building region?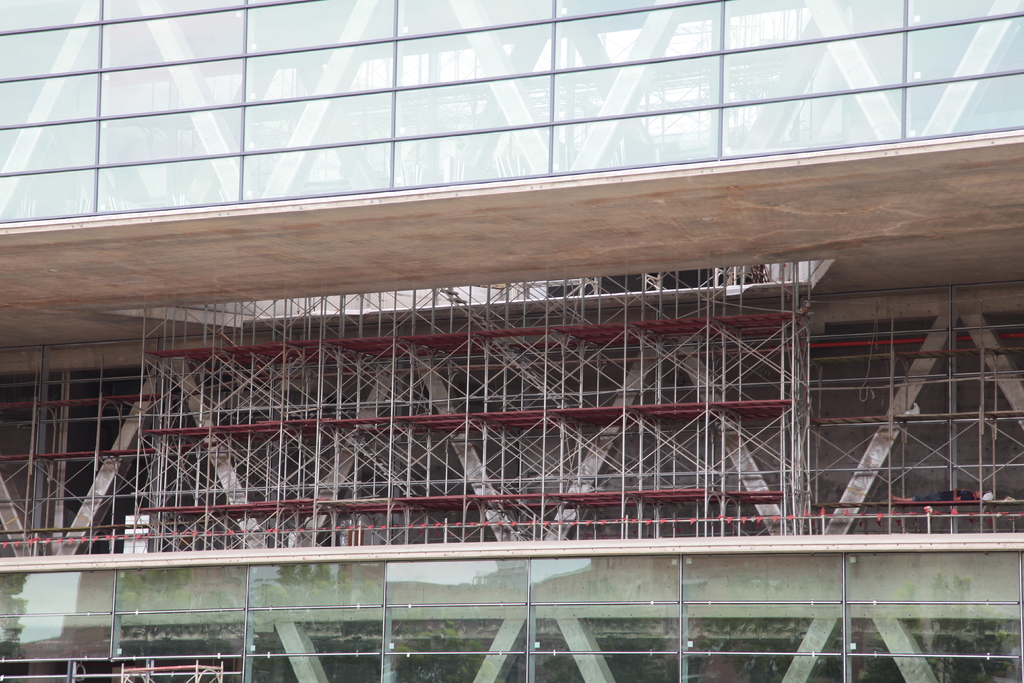
[x1=0, y1=0, x2=1023, y2=682]
